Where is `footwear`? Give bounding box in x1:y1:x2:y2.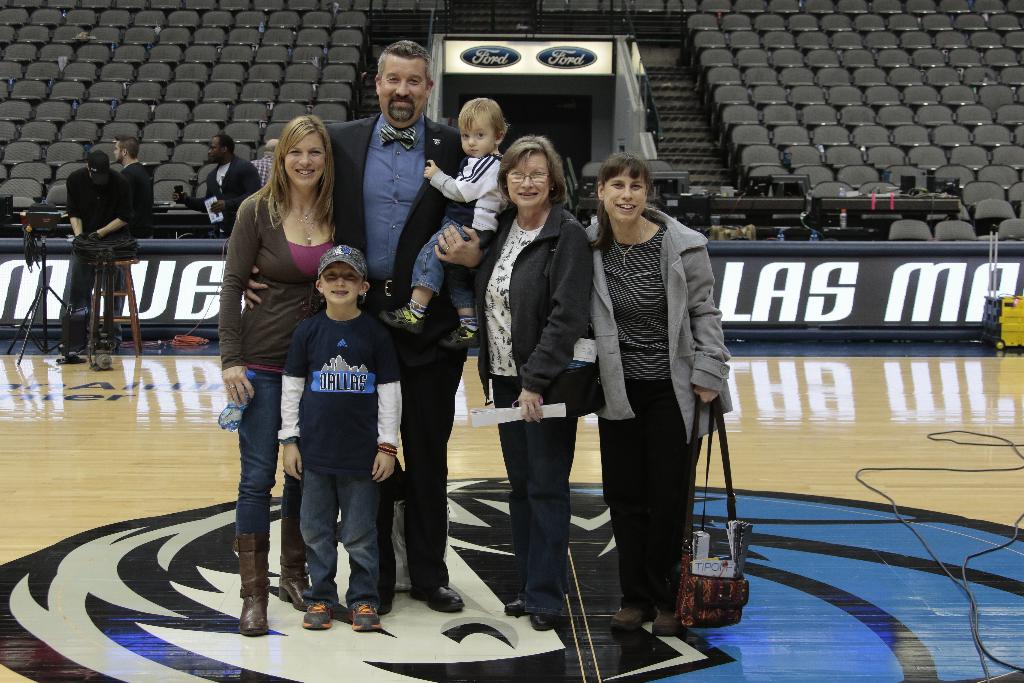
299:600:332:634.
